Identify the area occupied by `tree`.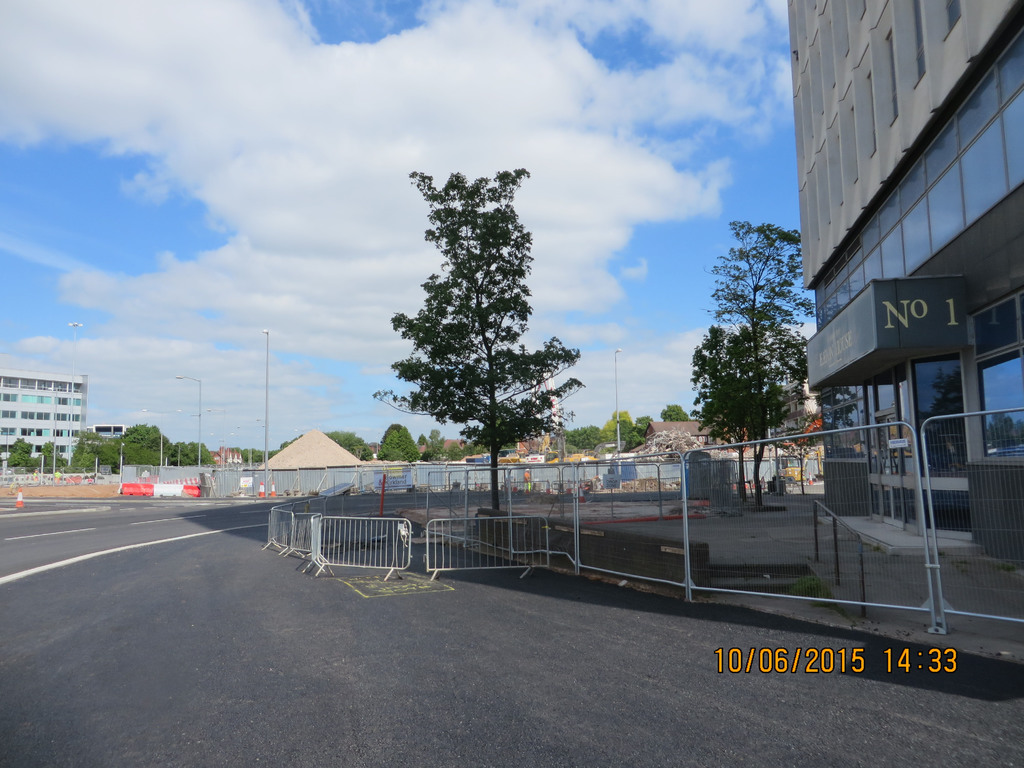
Area: 627,412,648,450.
